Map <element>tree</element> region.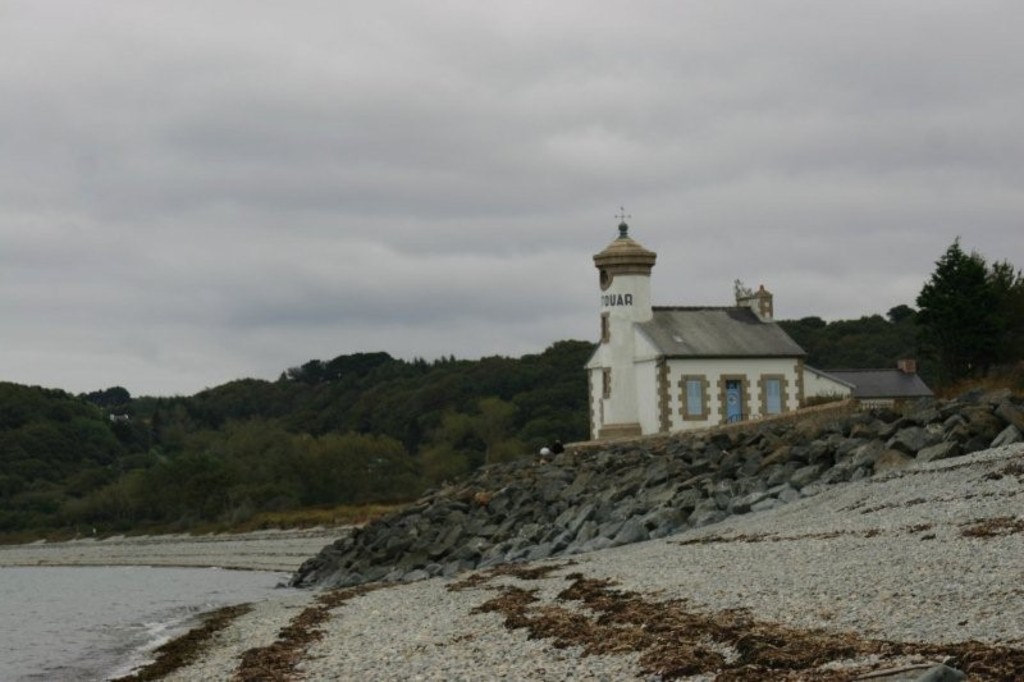
Mapped to box(915, 234, 1023, 372).
